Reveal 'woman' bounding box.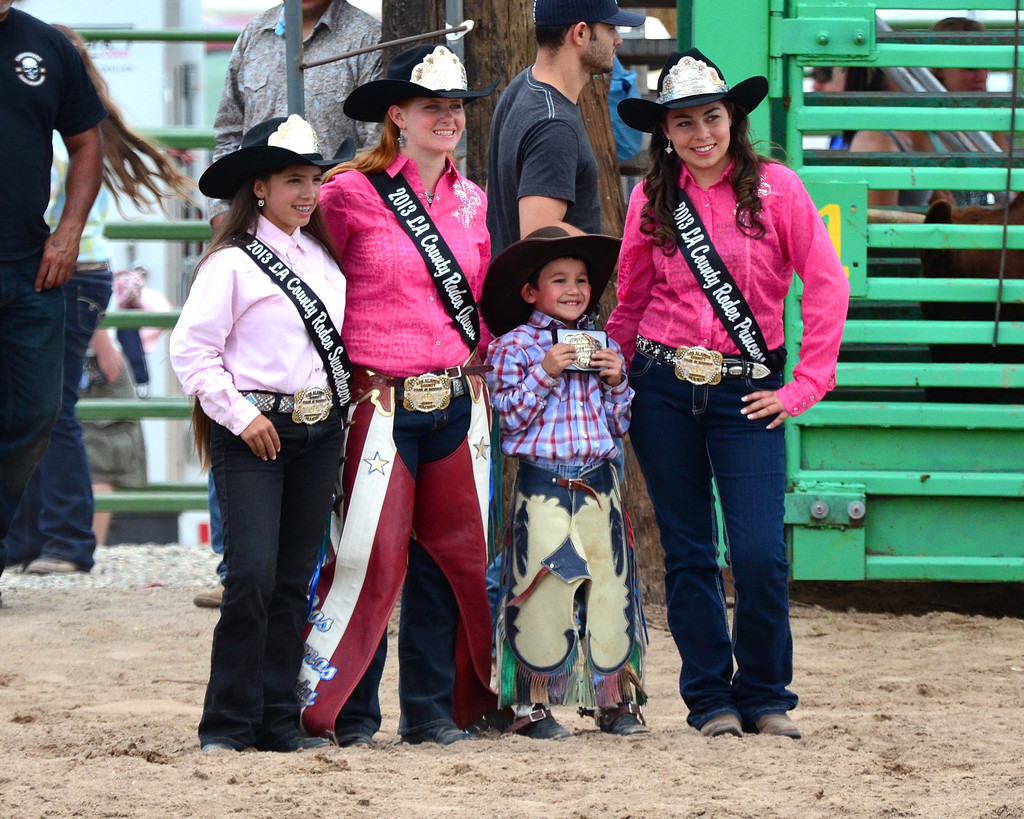
Revealed: 303 54 496 758.
